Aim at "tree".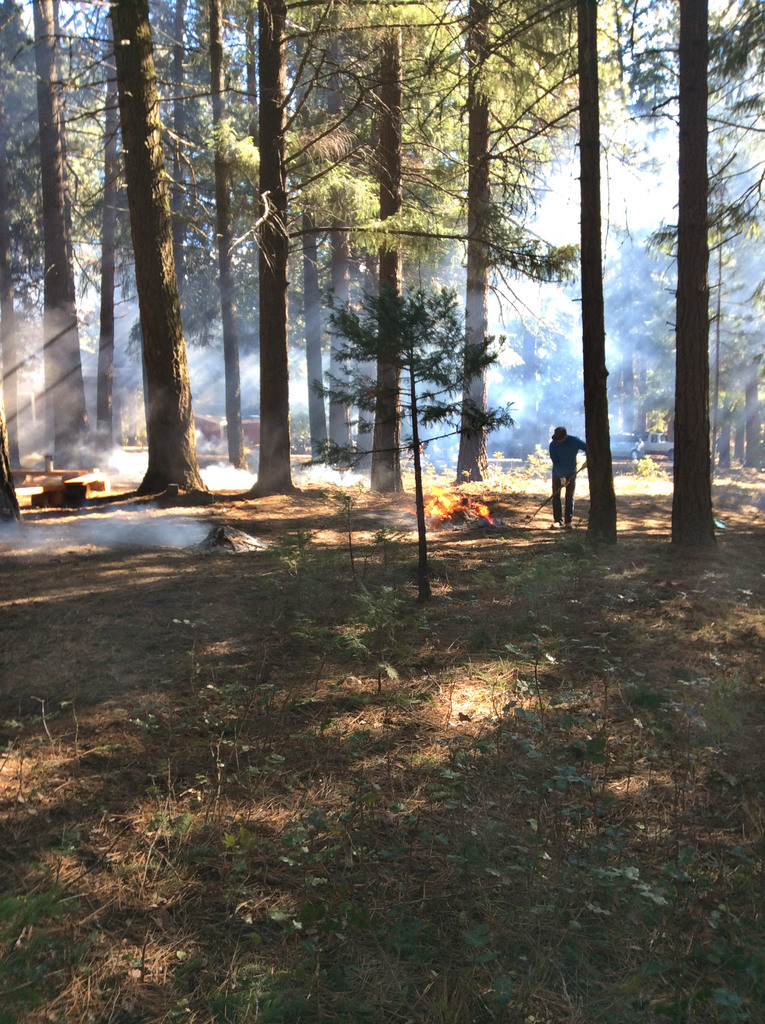
Aimed at 509/54/673/540.
